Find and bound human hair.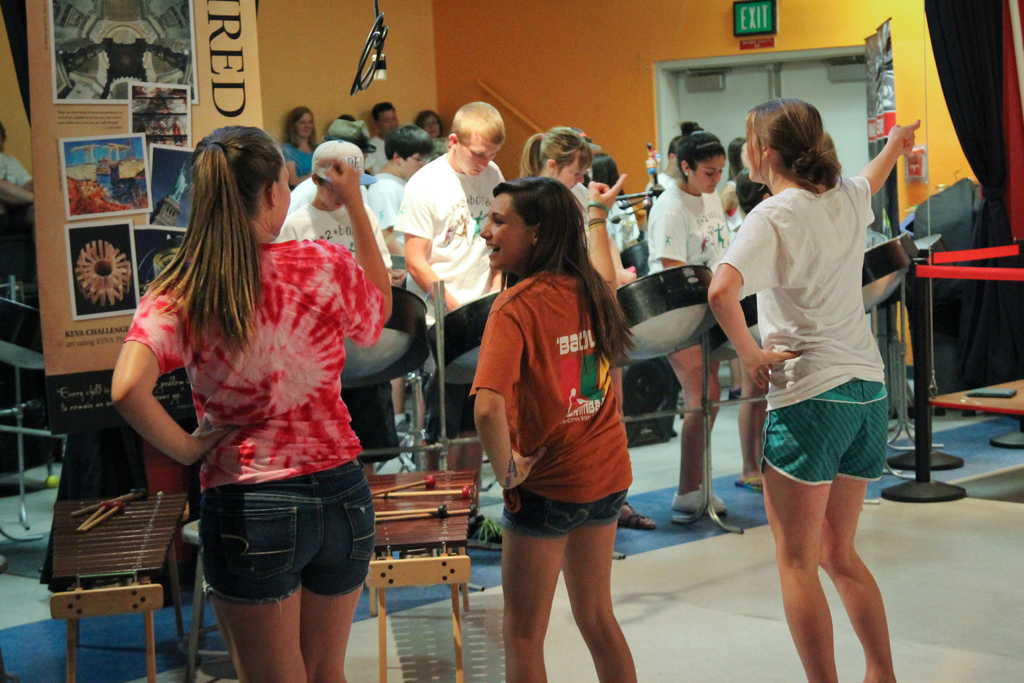
Bound: left=510, top=120, right=589, bottom=176.
